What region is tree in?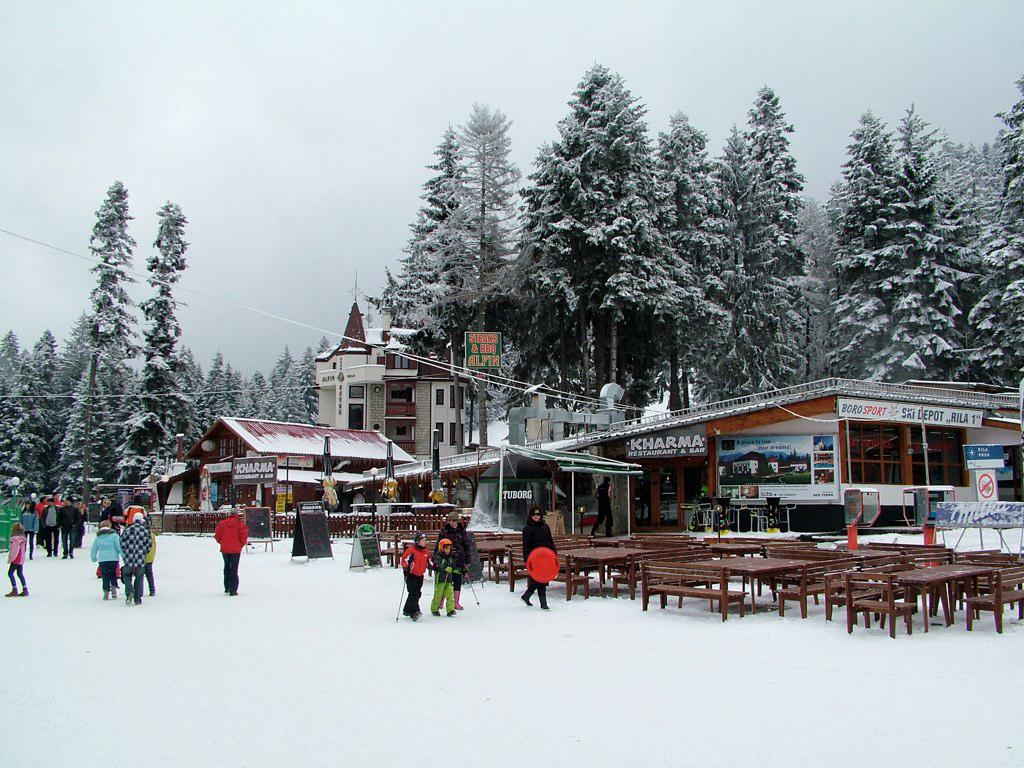
l=367, t=124, r=472, b=454.
